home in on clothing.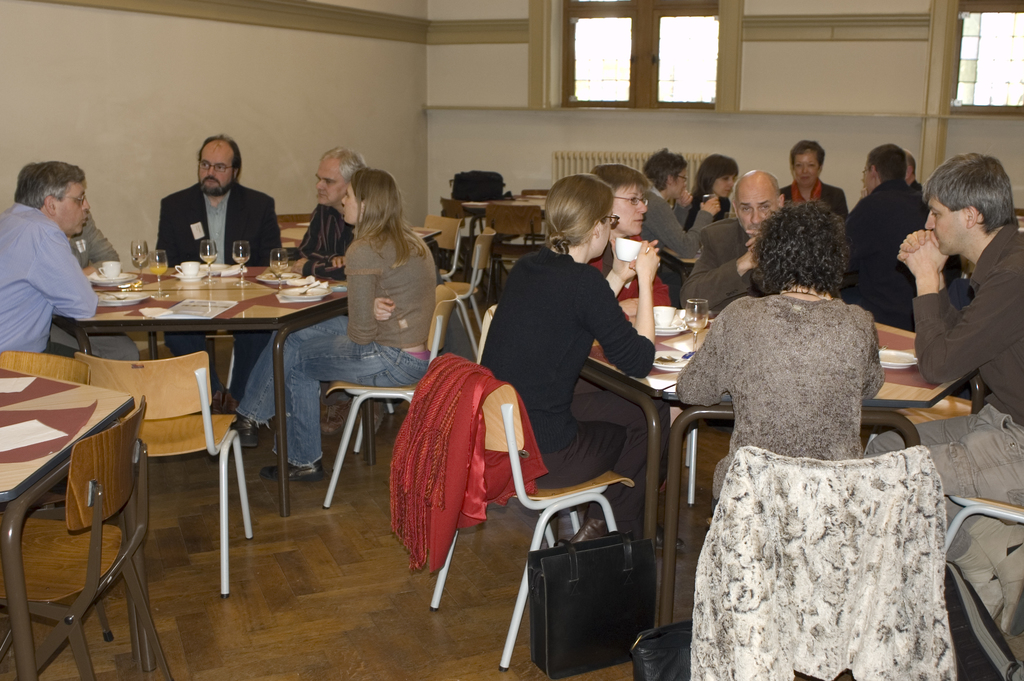
Homed in at <box>157,180,280,393</box>.
